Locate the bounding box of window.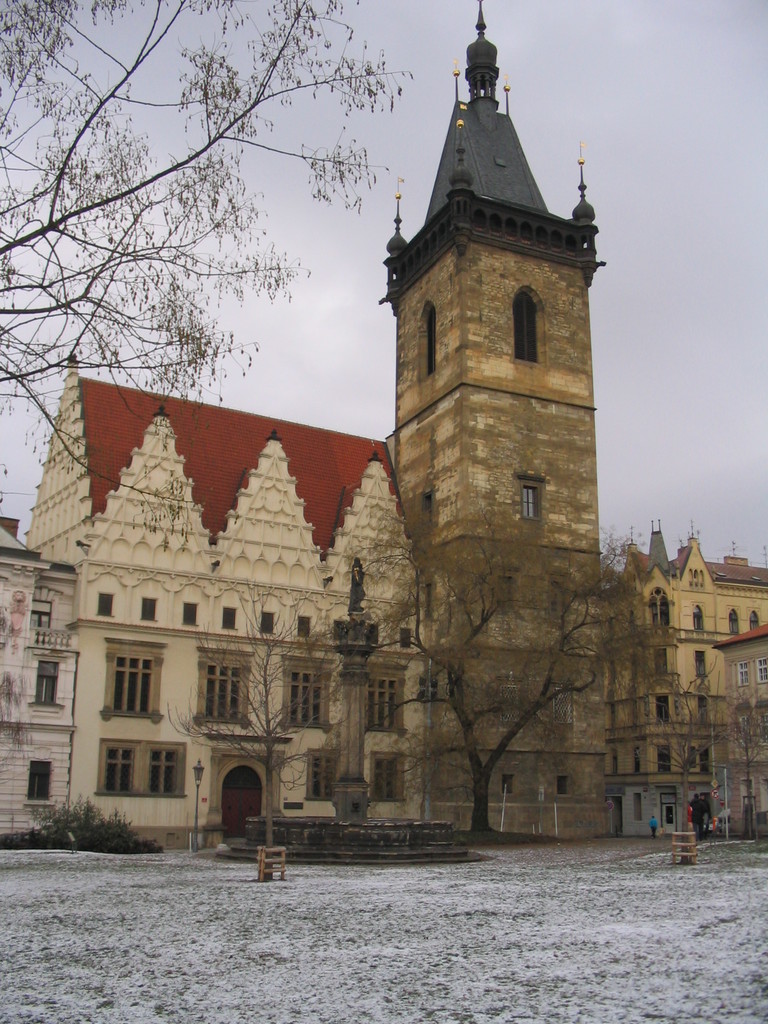
Bounding box: <region>422, 591, 435, 622</region>.
